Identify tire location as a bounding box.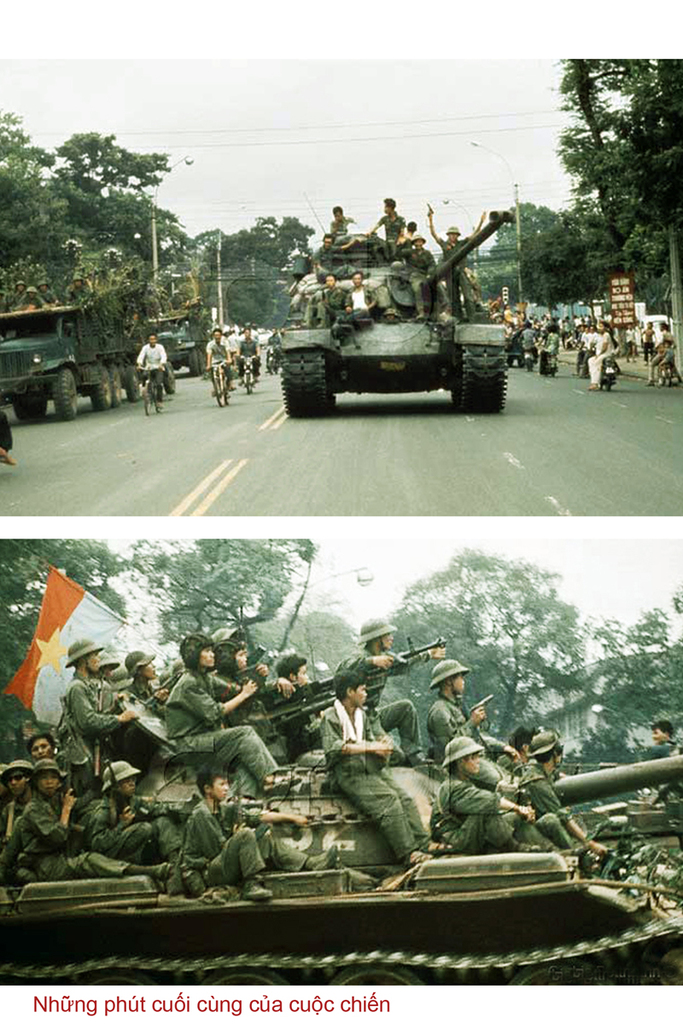
pyautogui.locateOnScreen(126, 360, 148, 398).
